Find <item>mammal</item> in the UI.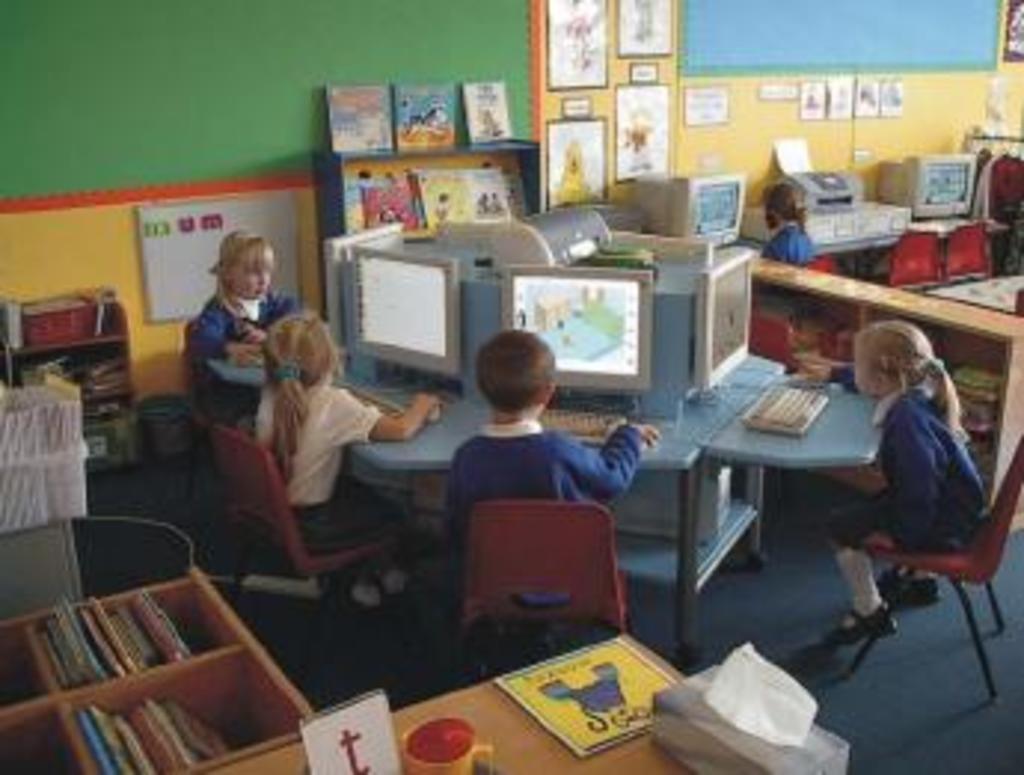
UI element at pyautogui.locateOnScreen(454, 330, 659, 656).
